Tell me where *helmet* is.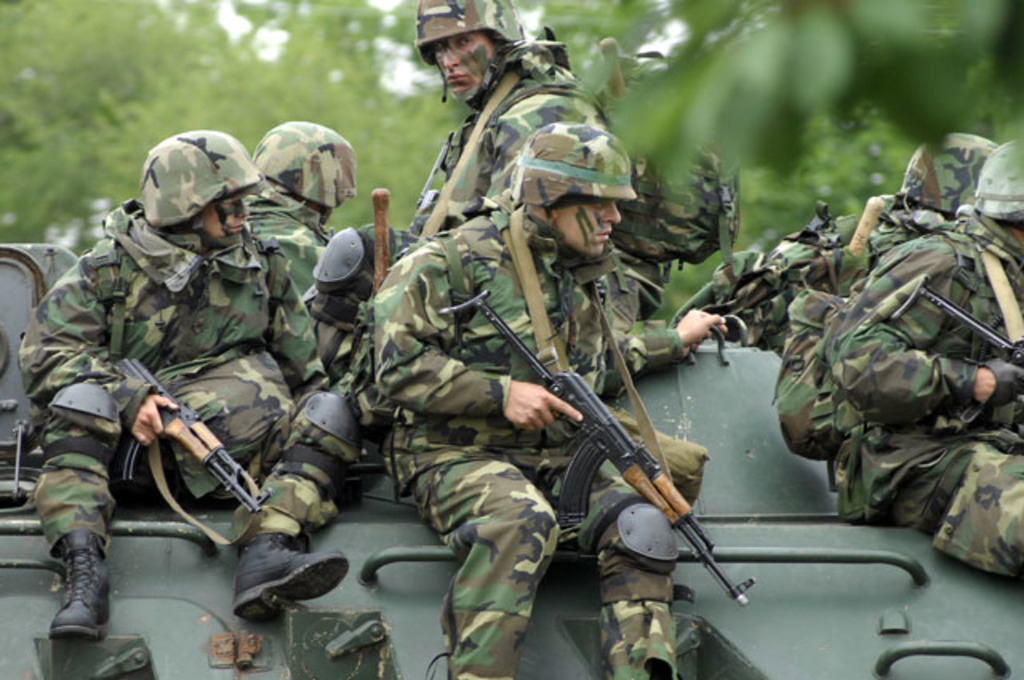
*helmet* is at [416,0,530,109].
